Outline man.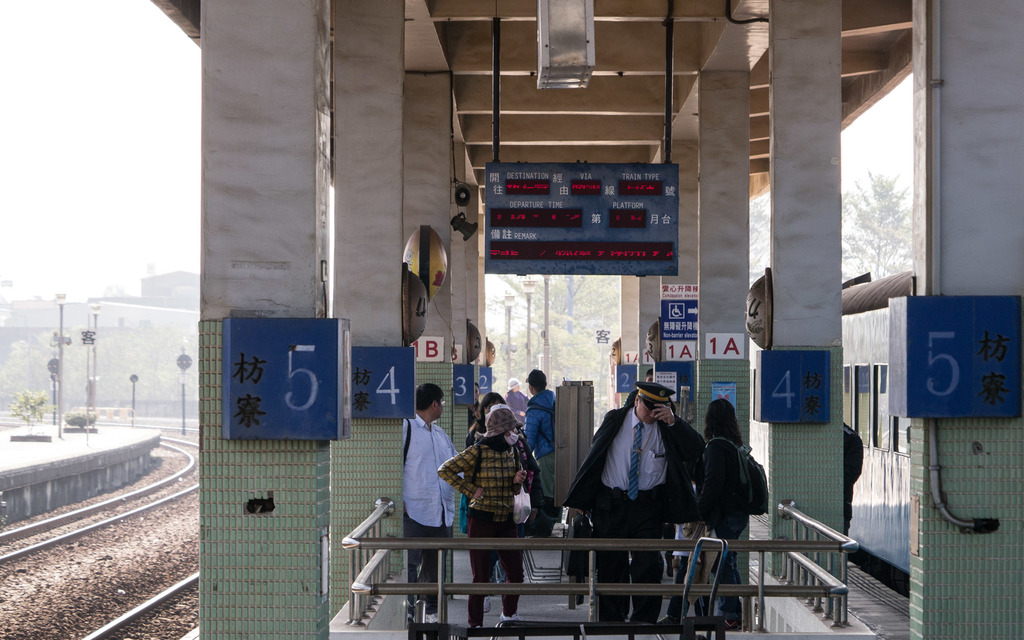
Outline: rect(563, 382, 706, 624).
